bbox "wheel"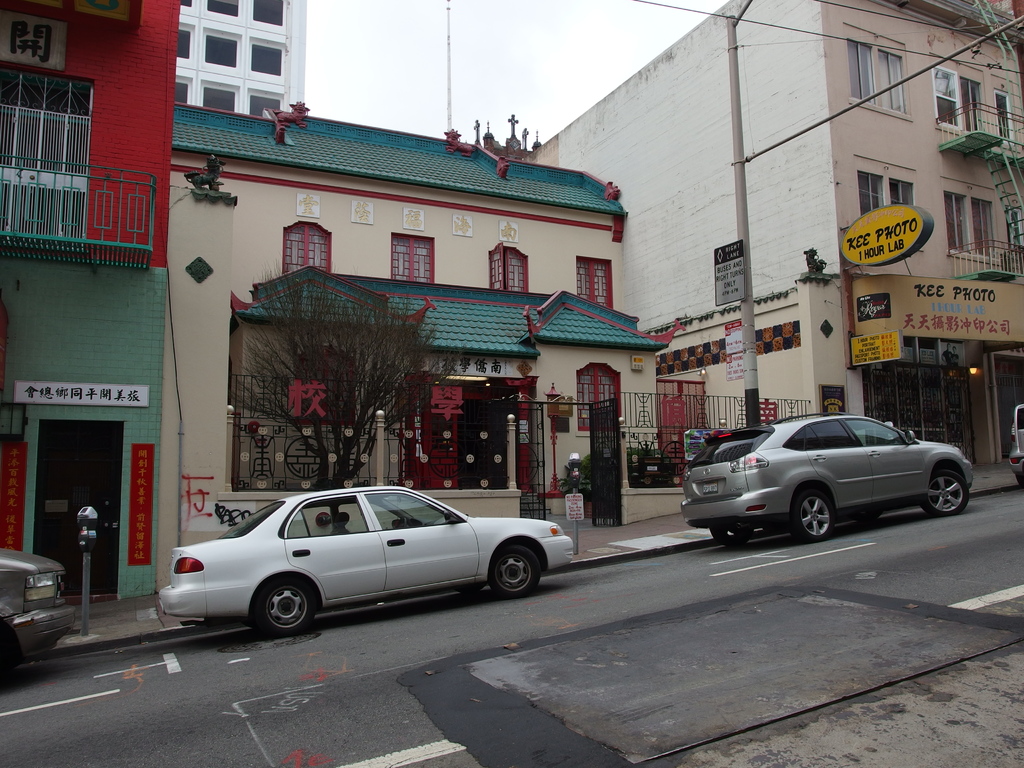
396:516:408:528
